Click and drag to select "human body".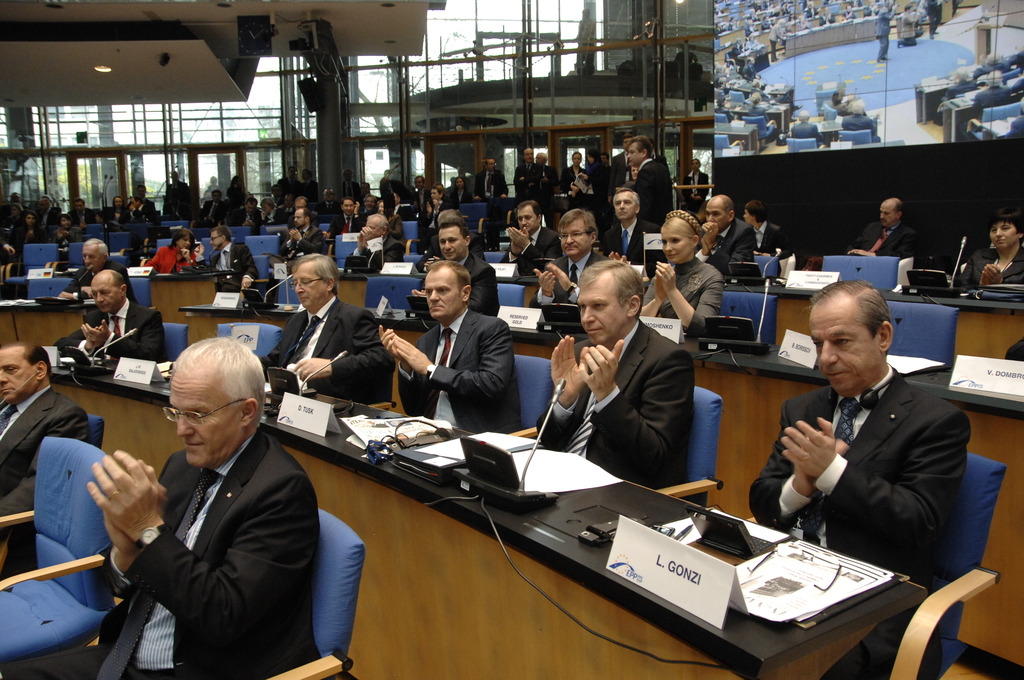
Selection: 630/165/639/184.
